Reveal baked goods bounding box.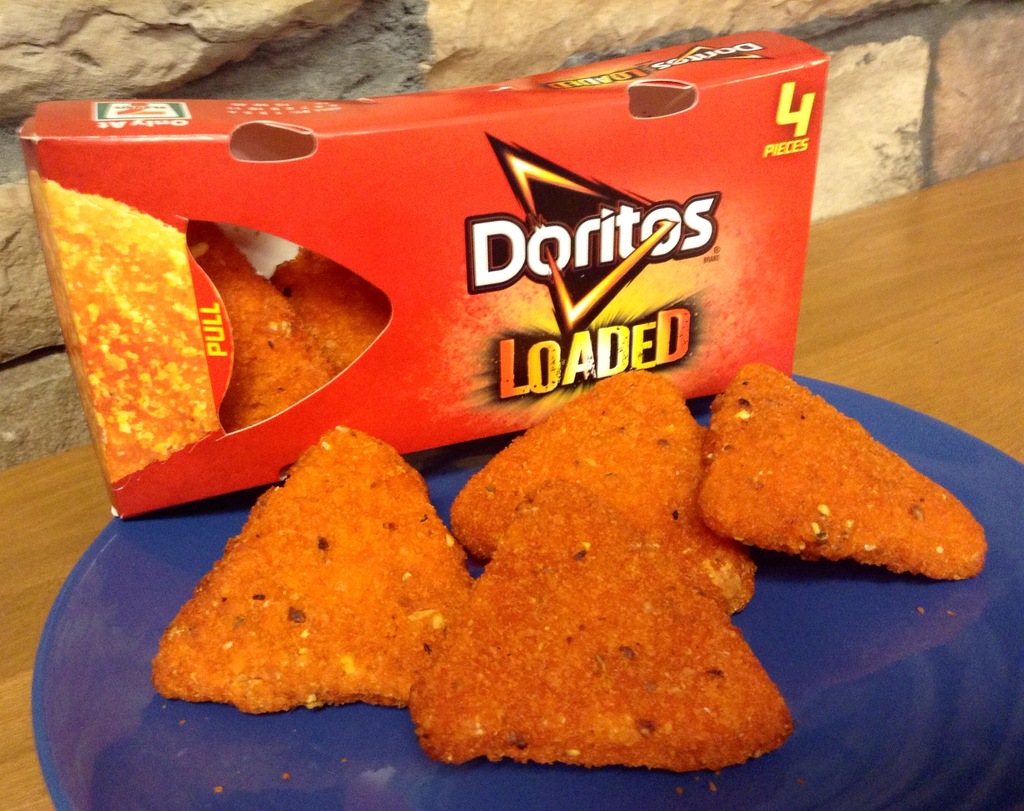
Revealed: 700:361:990:582.
